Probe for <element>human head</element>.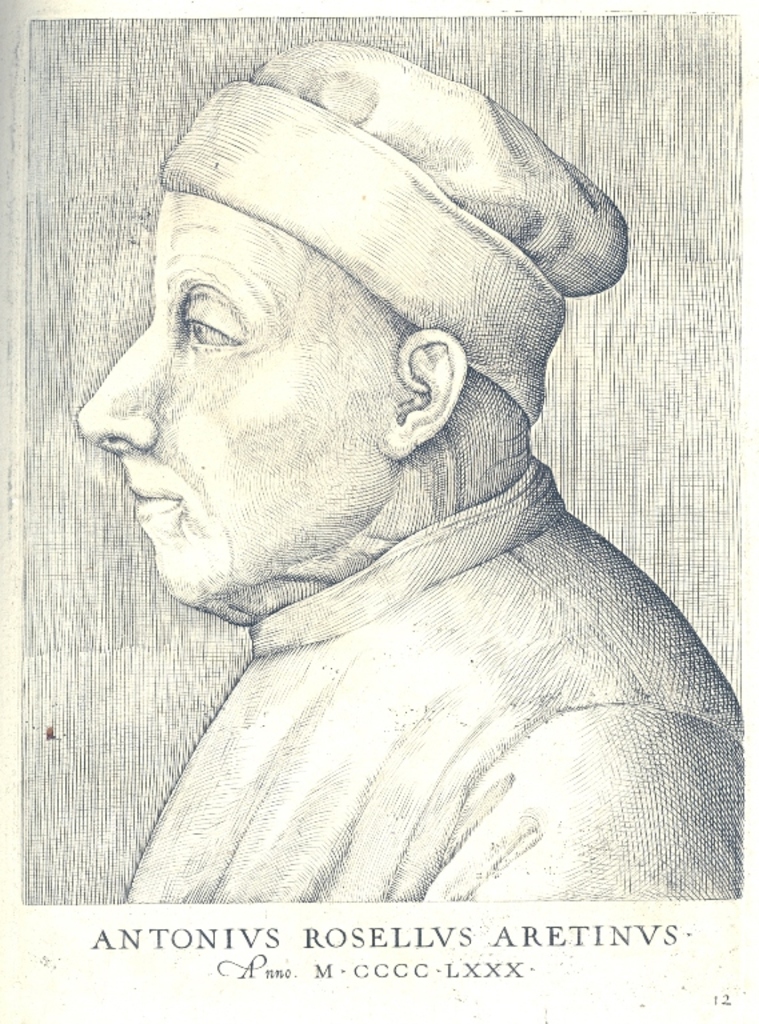
Probe result: <box>71,51,586,596</box>.
